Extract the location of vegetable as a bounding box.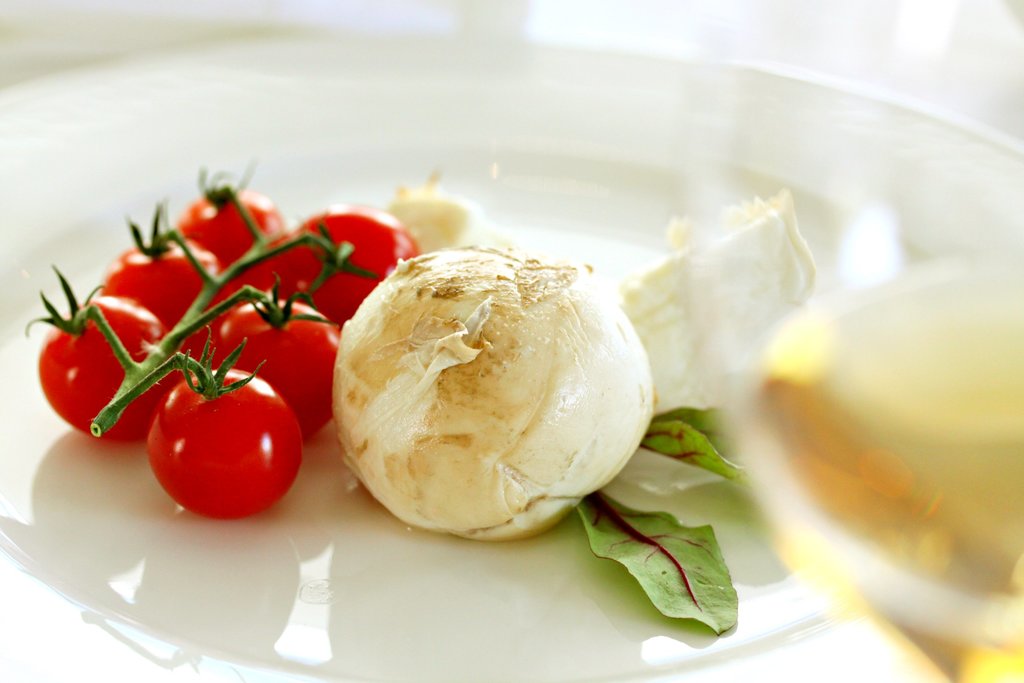
332, 240, 657, 544.
